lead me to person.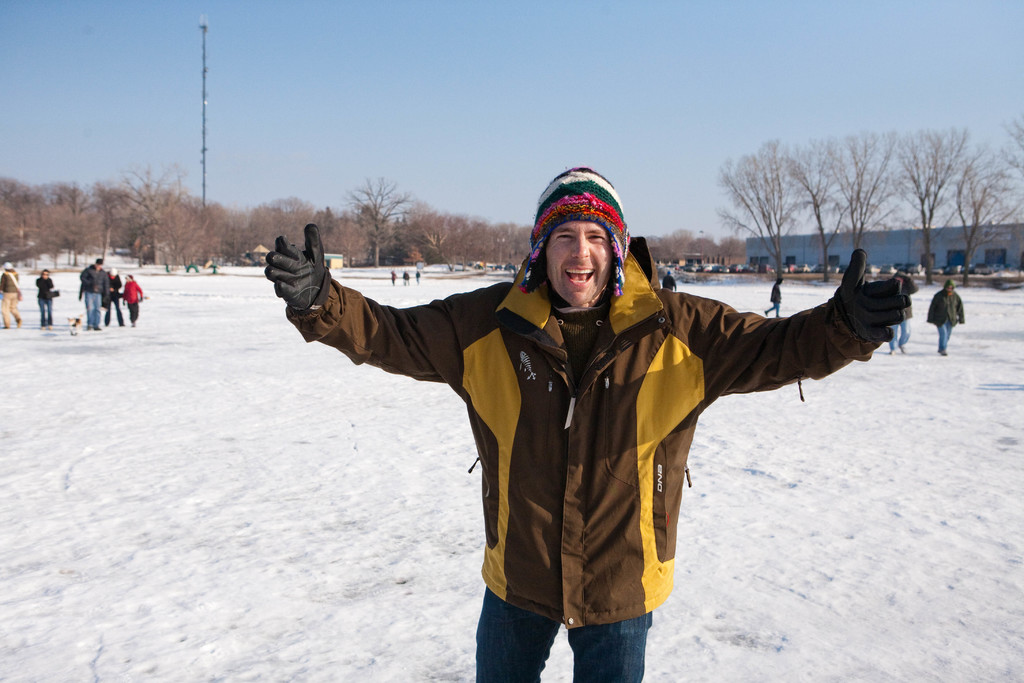
Lead to (0, 263, 22, 339).
